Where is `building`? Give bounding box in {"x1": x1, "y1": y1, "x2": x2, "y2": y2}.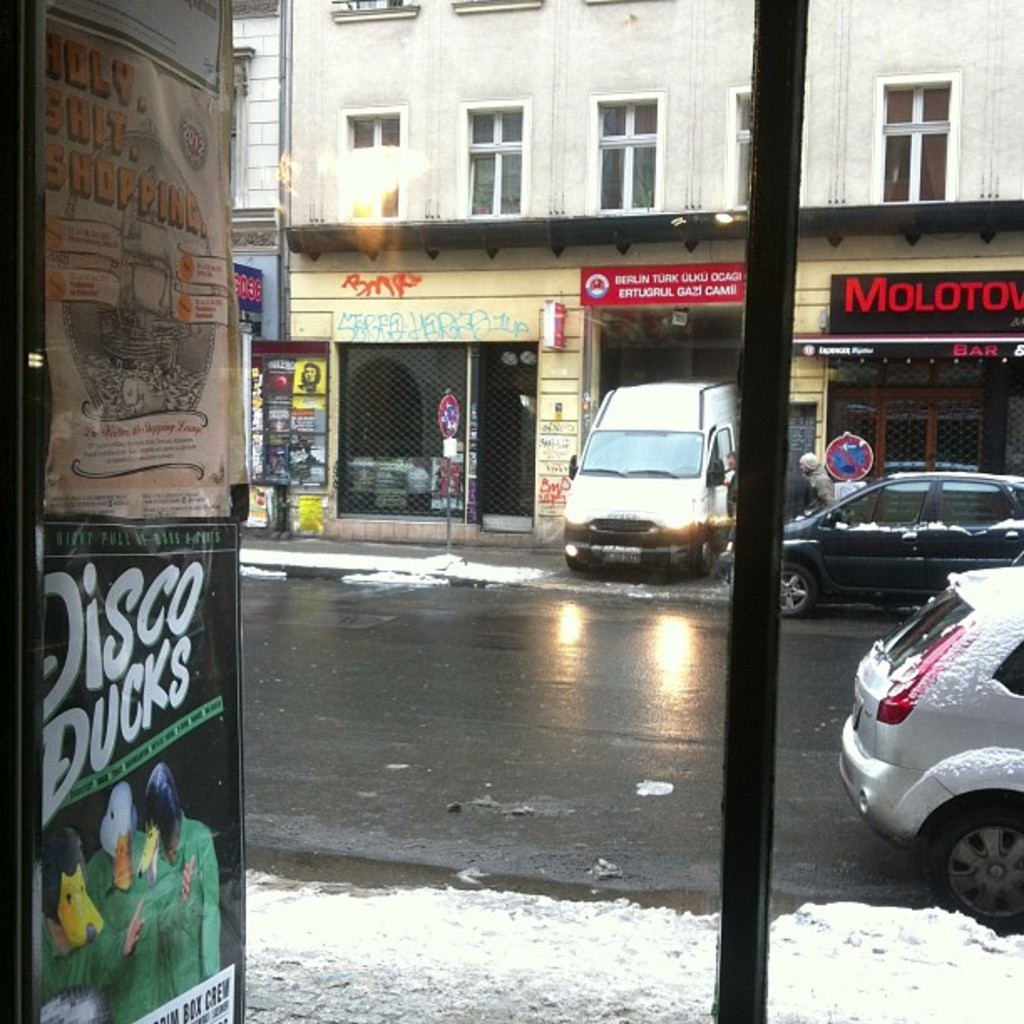
{"x1": 288, "y1": 0, "x2": 1022, "y2": 554}.
